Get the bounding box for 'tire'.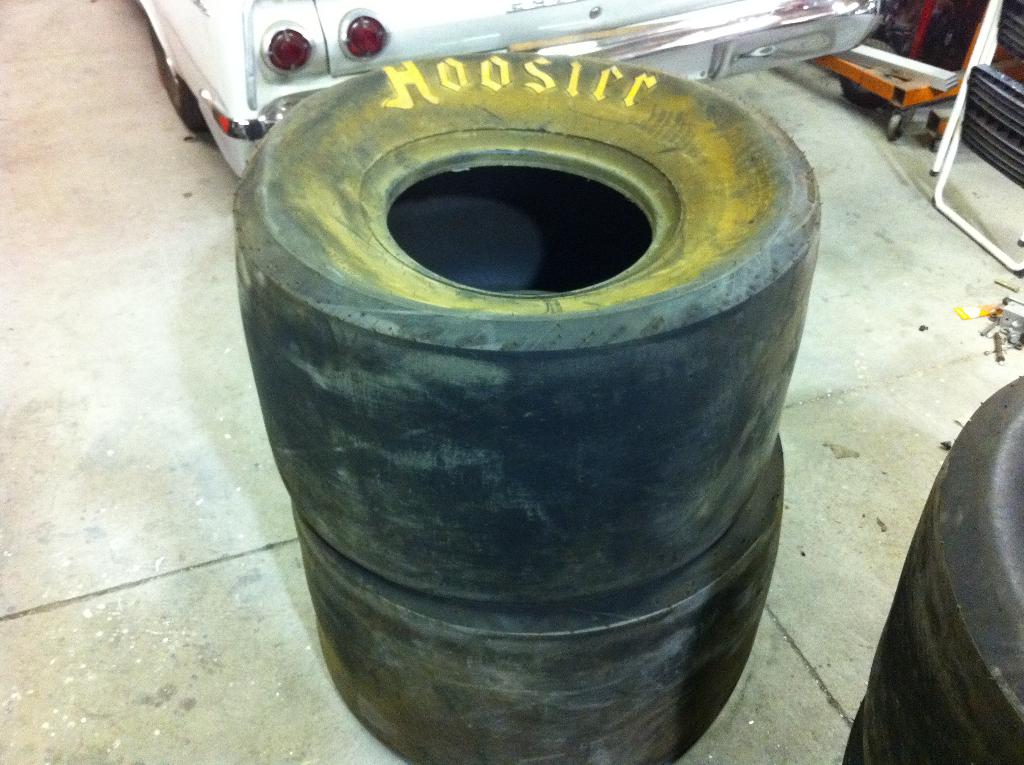
bbox=(290, 430, 787, 764).
